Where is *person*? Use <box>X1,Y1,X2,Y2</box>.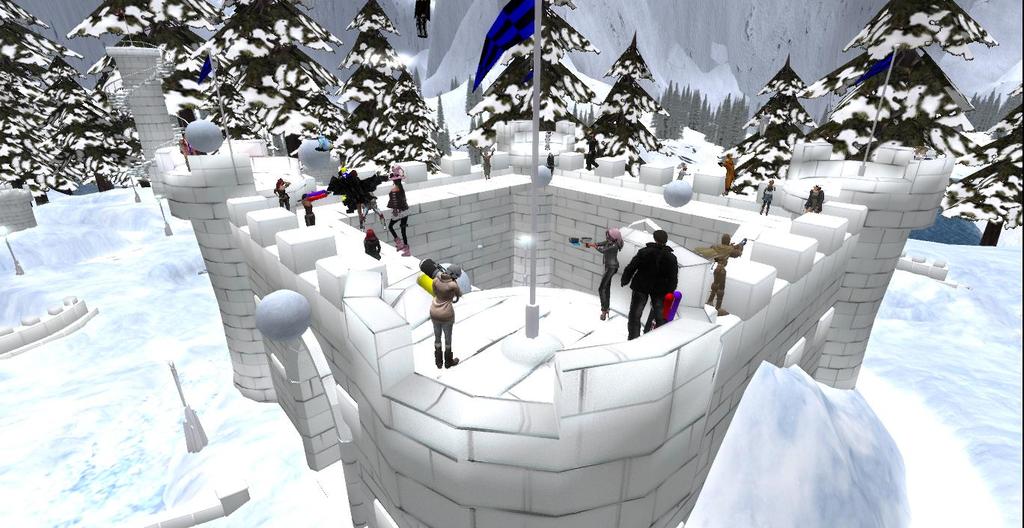
<box>299,194,317,223</box>.
